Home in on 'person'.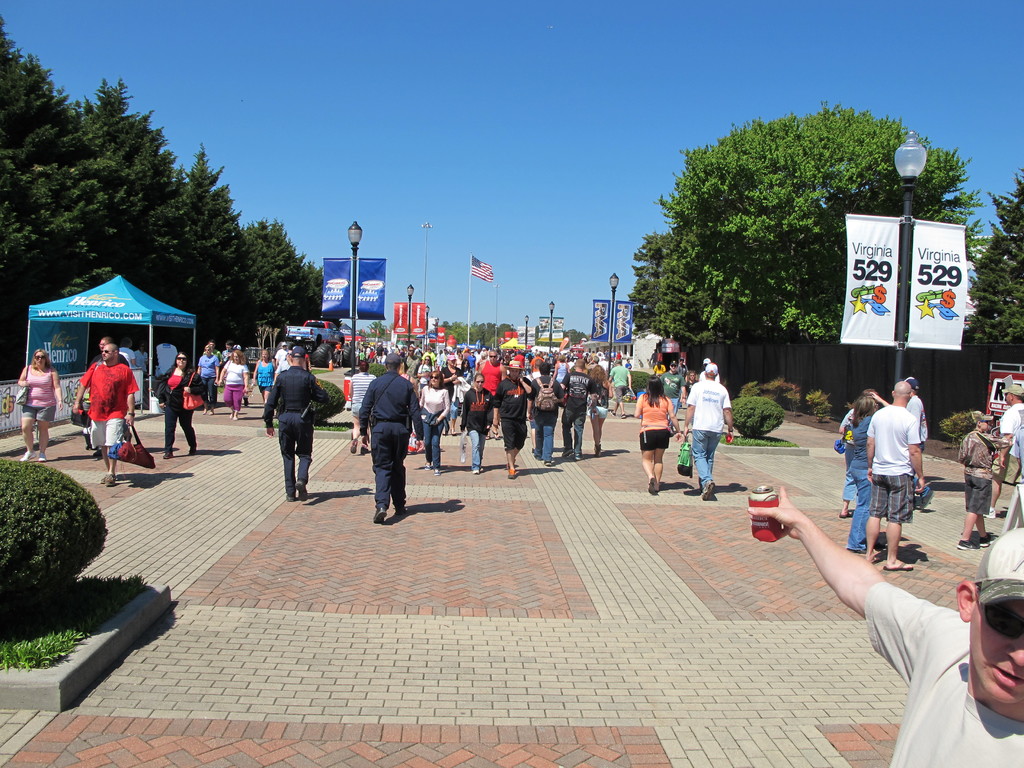
Homed in at pyautogui.locateOnScreen(586, 364, 611, 458).
